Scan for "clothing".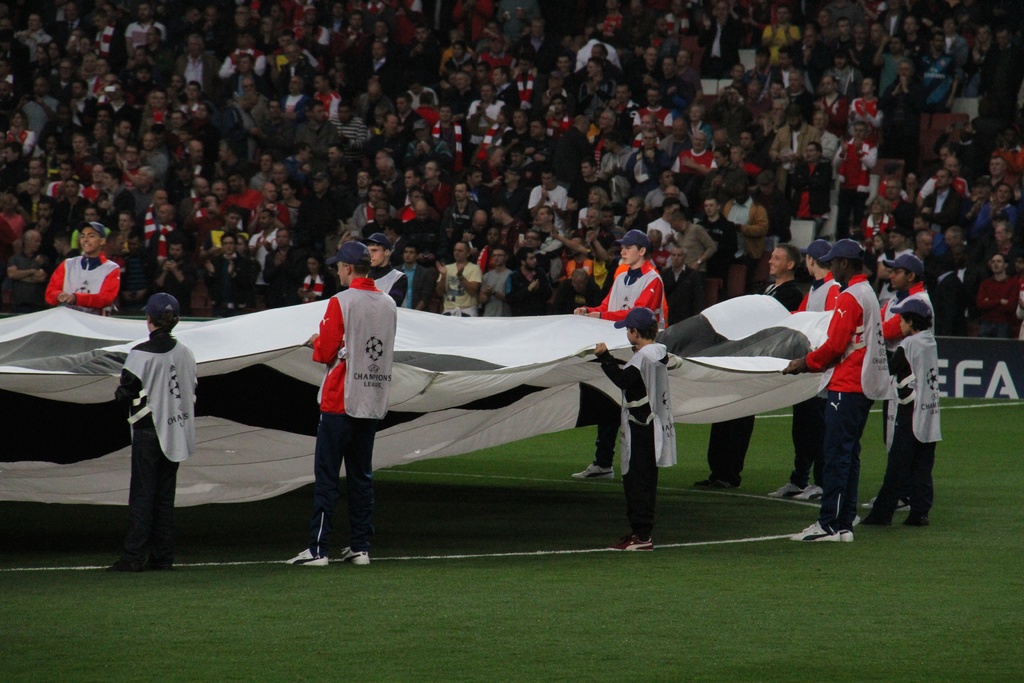
Scan result: l=484, t=260, r=527, b=319.
